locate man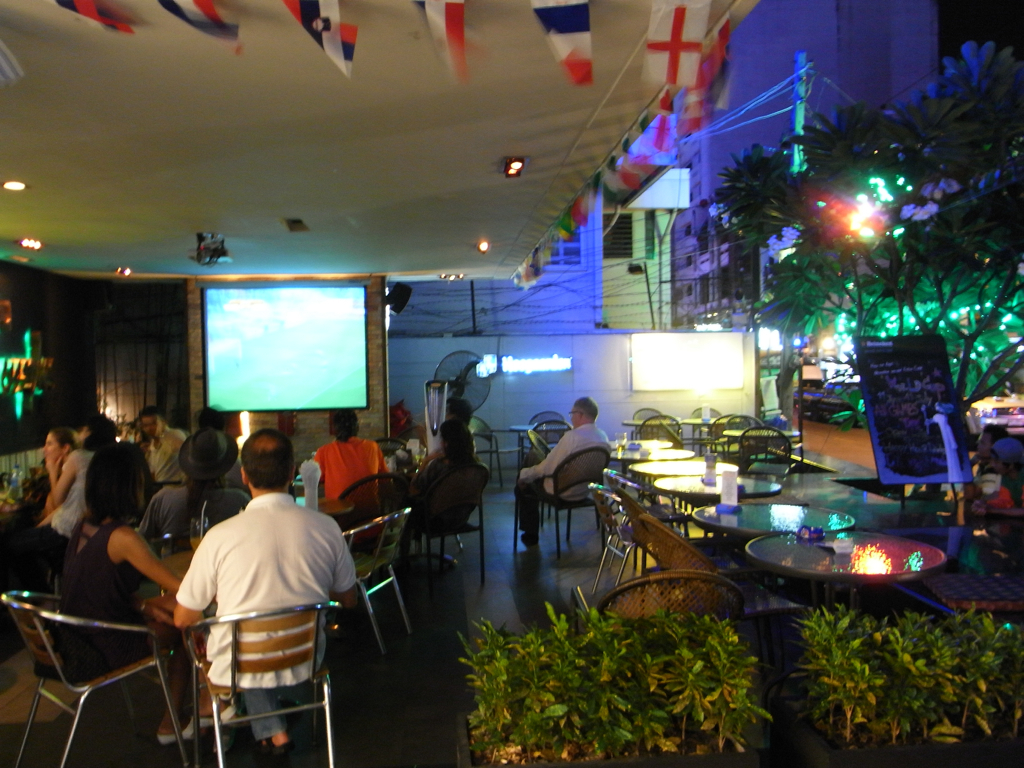
(136, 412, 193, 555)
